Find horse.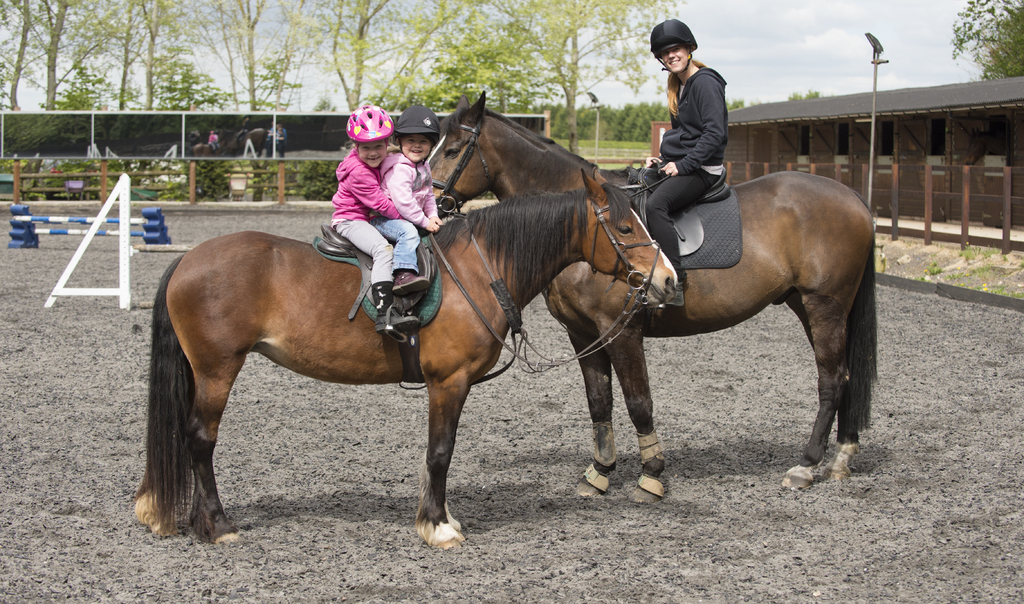
bbox=[420, 89, 881, 505].
